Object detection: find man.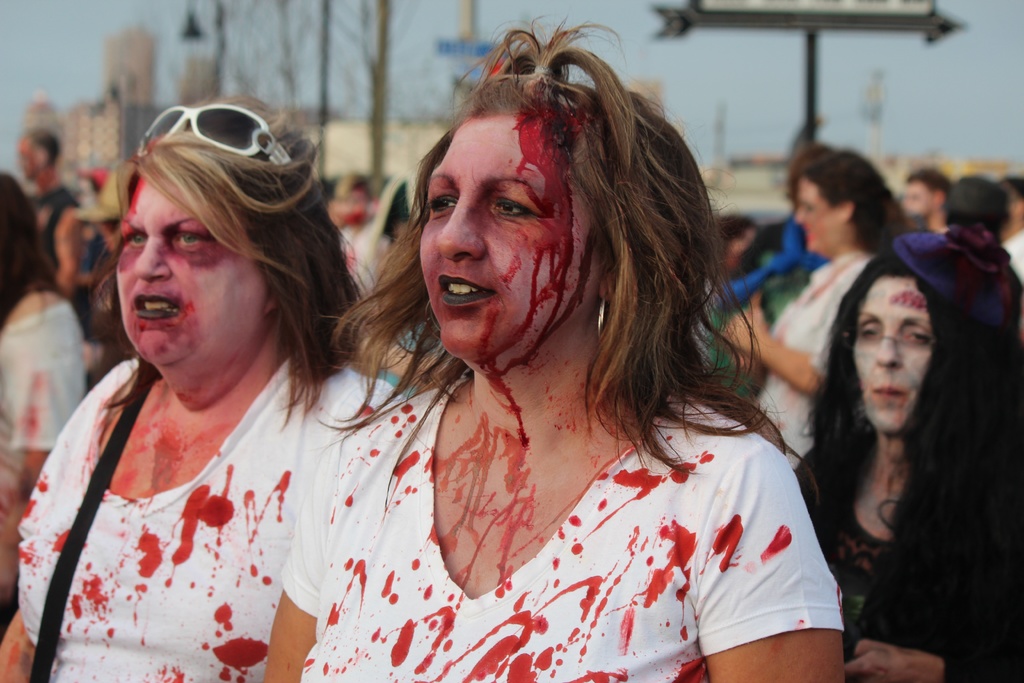
[left=902, top=167, right=952, bottom=235].
